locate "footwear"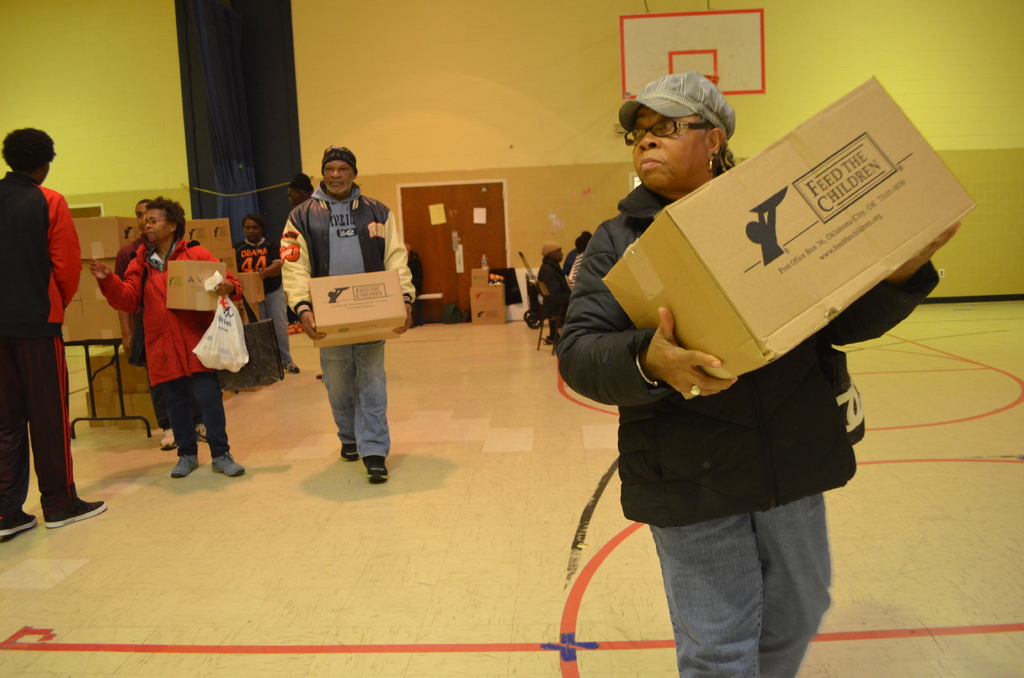
region(169, 455, 198, 480)
